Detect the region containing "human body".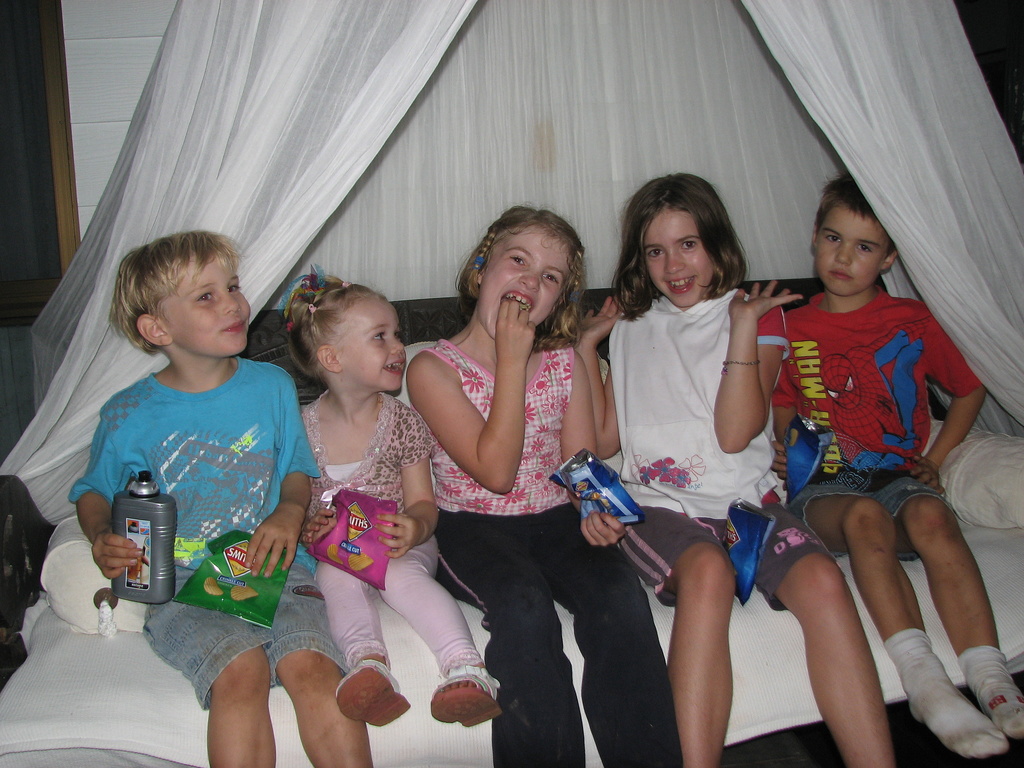
{"x1": 296, "y1": 390, "x2": 502, "y2": 724}.
